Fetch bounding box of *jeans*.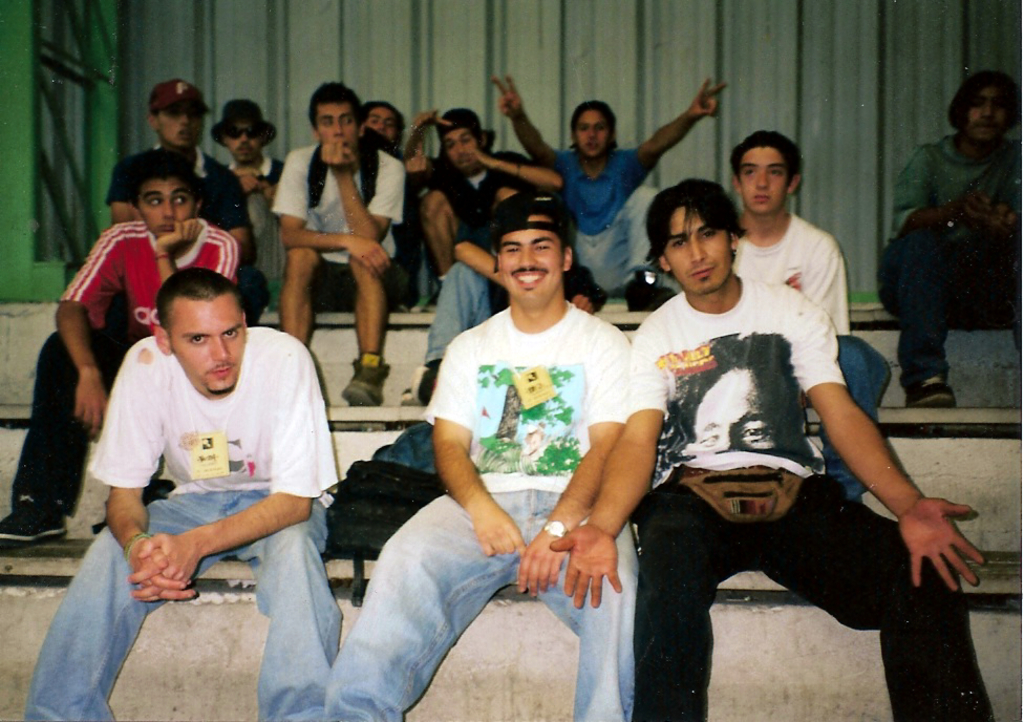
Bbox: box(415, 257, 493, 362).
